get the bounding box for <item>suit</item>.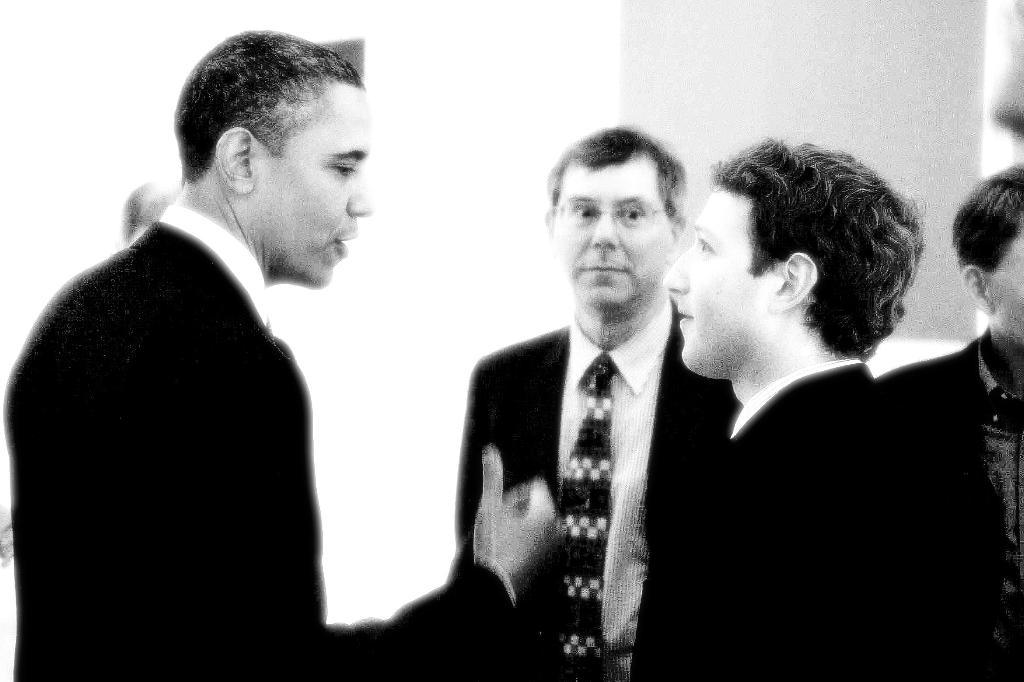
x1=436, y1=290, x2=739, y2=681.
